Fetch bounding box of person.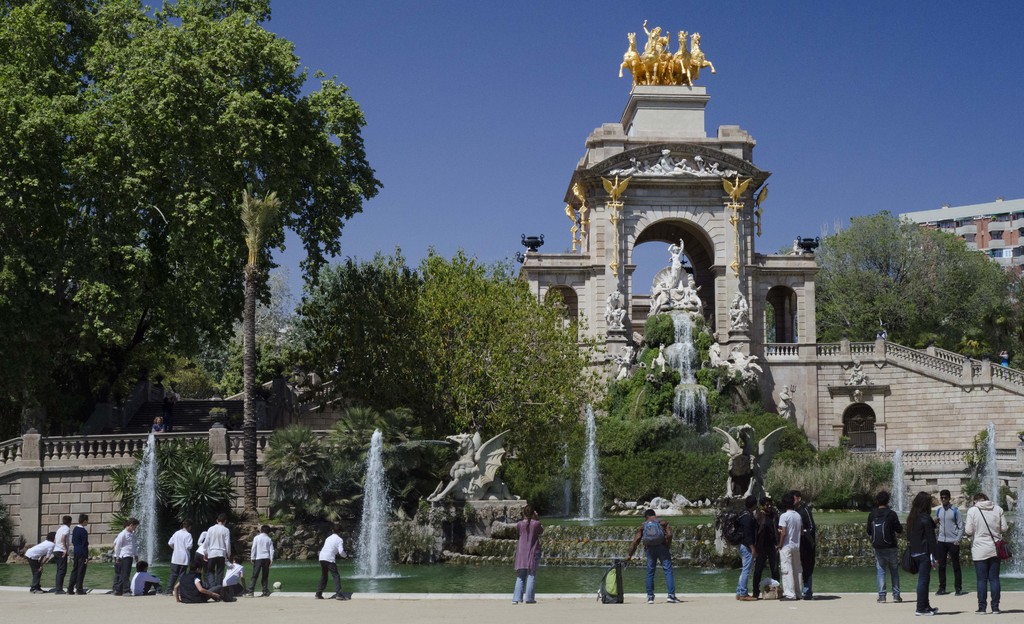
Bbox: l=126, t=559, r=163, b=593.
